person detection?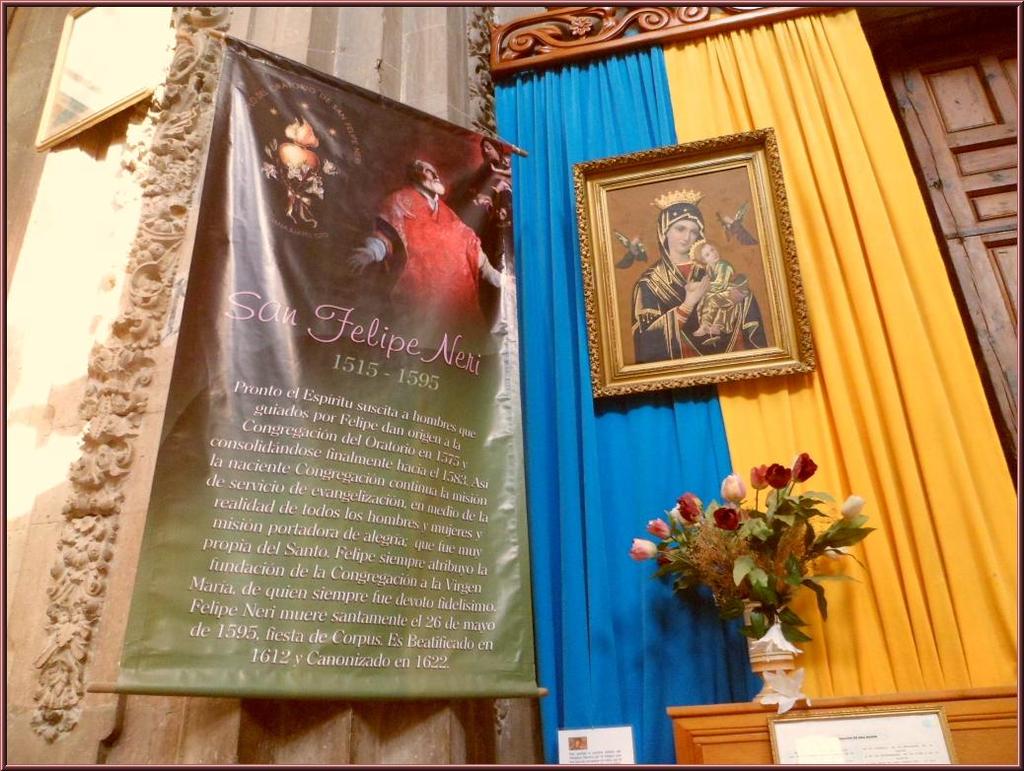
[x1=685, y1=234, x2=750, y2=336]
